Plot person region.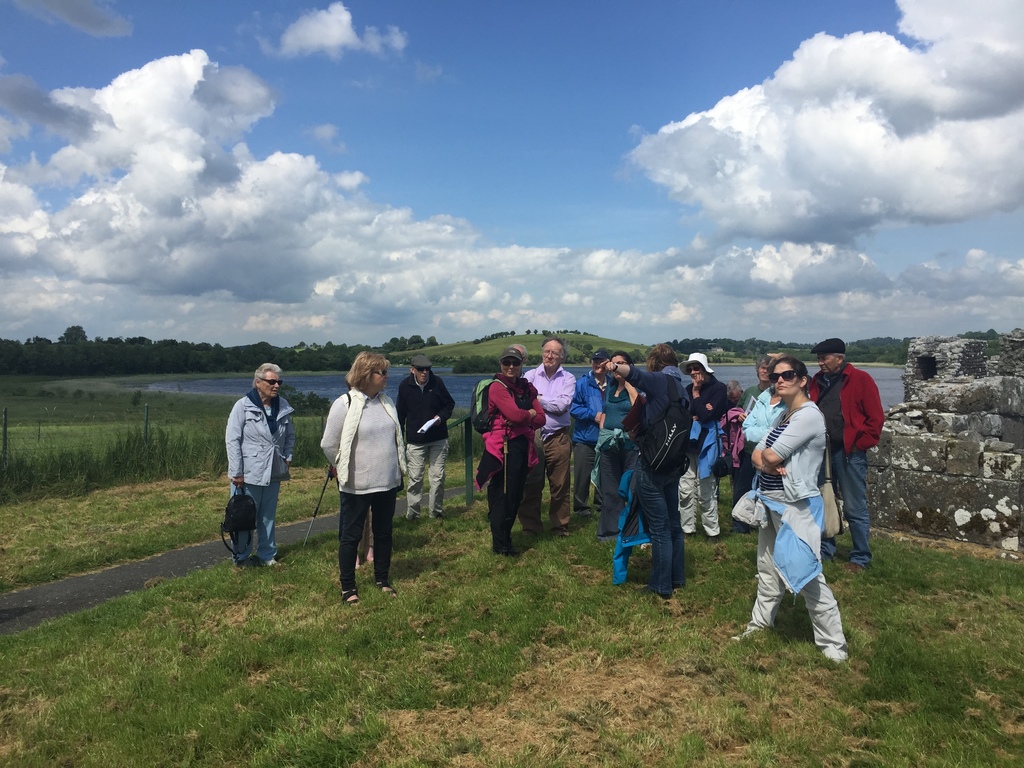
Plotted at (left=726, top=356, right=842, bottom=666).
